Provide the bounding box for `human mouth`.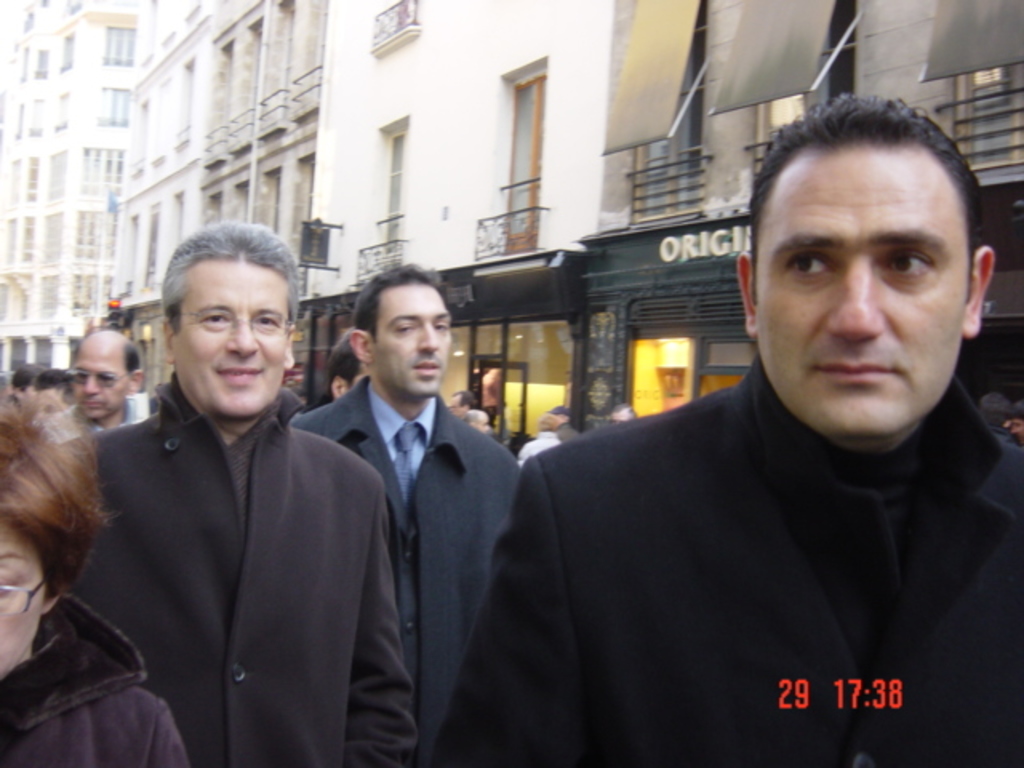
box(213, 360, 272, 387).
